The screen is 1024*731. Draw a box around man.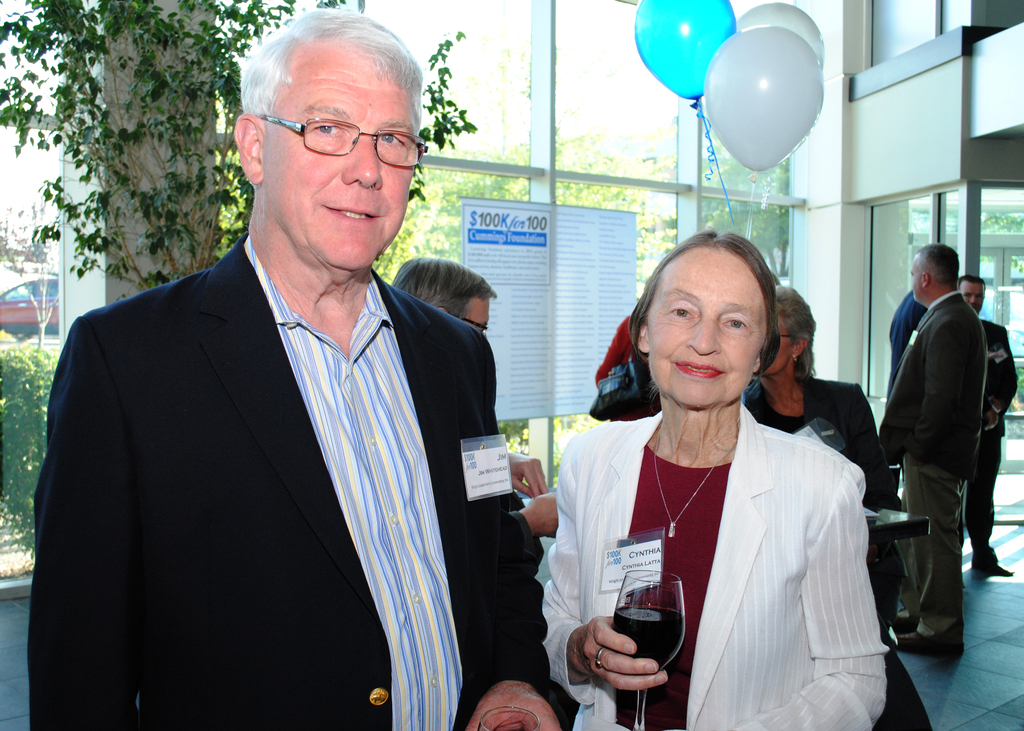
381 247 550 497.
